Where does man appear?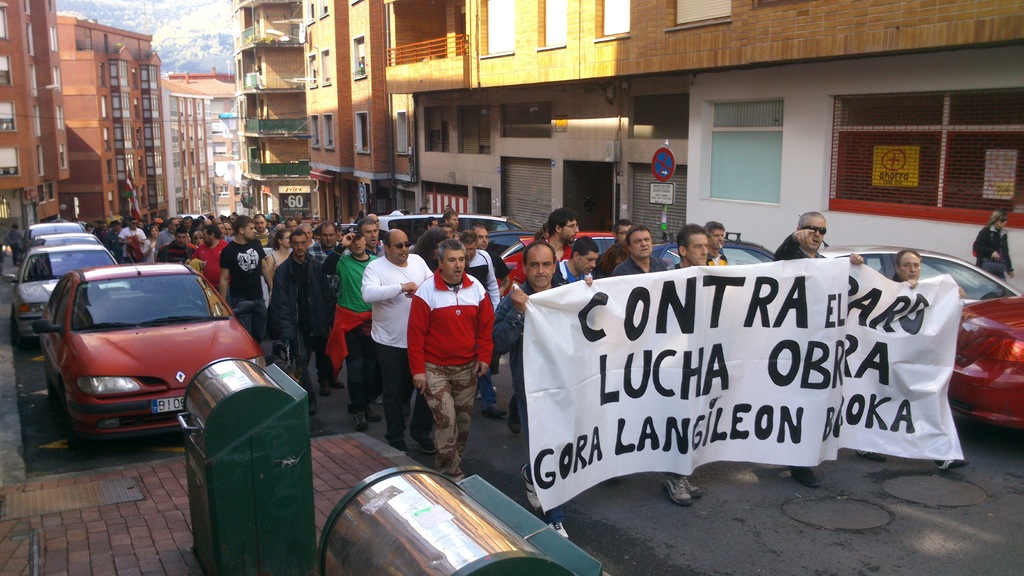
Appears at detection(336, 225, 344, 242).
